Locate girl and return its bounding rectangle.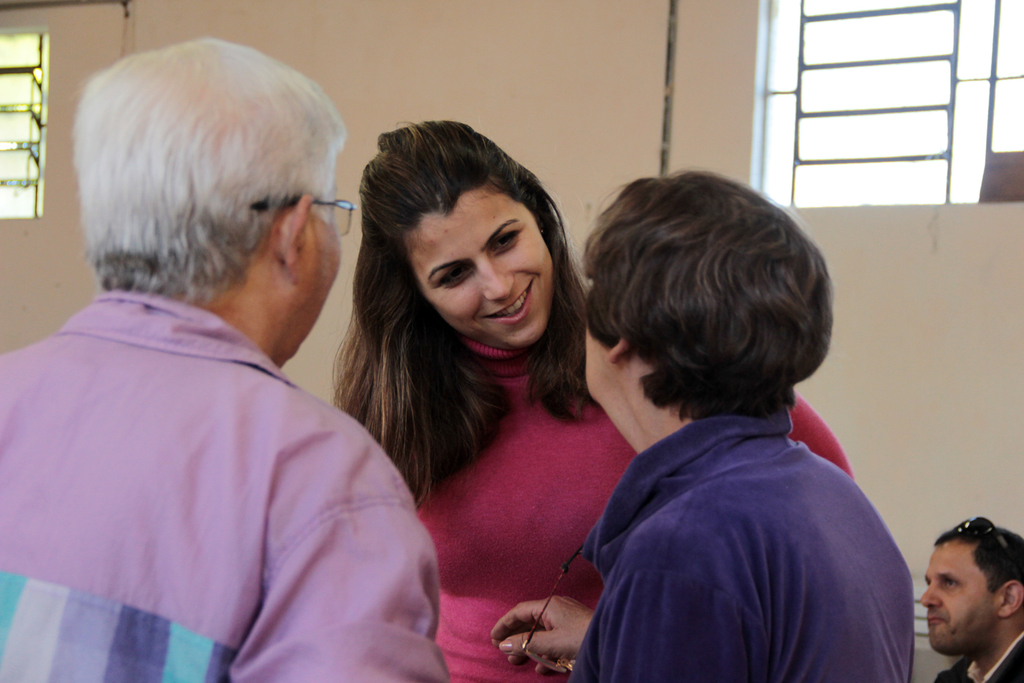
[328, 115, 857, 682].
